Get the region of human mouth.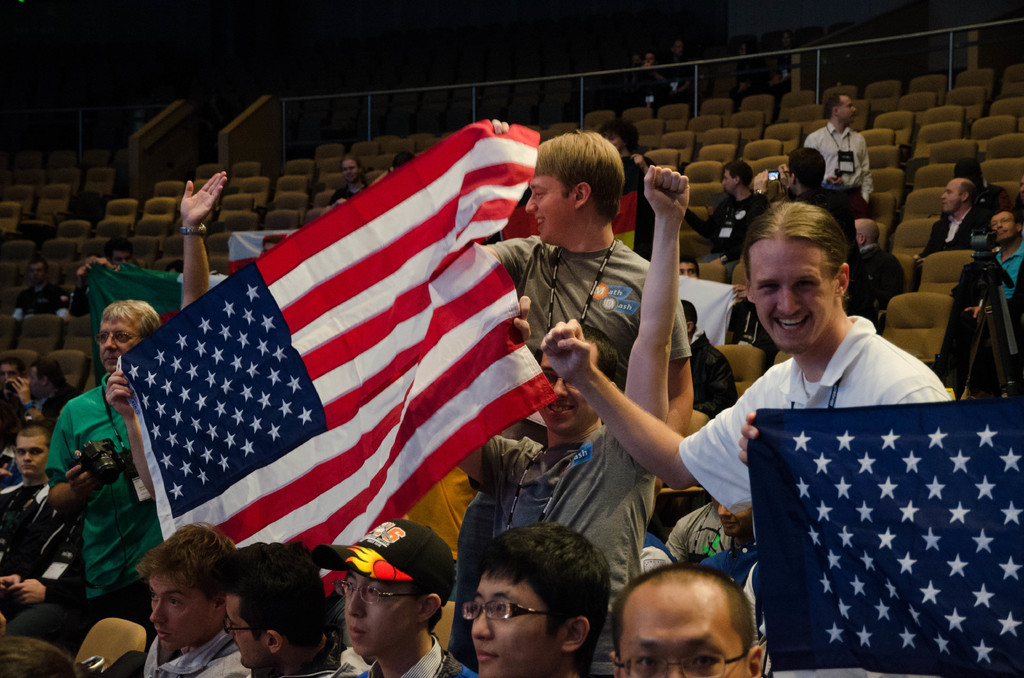
108, 352, 116, 361.
